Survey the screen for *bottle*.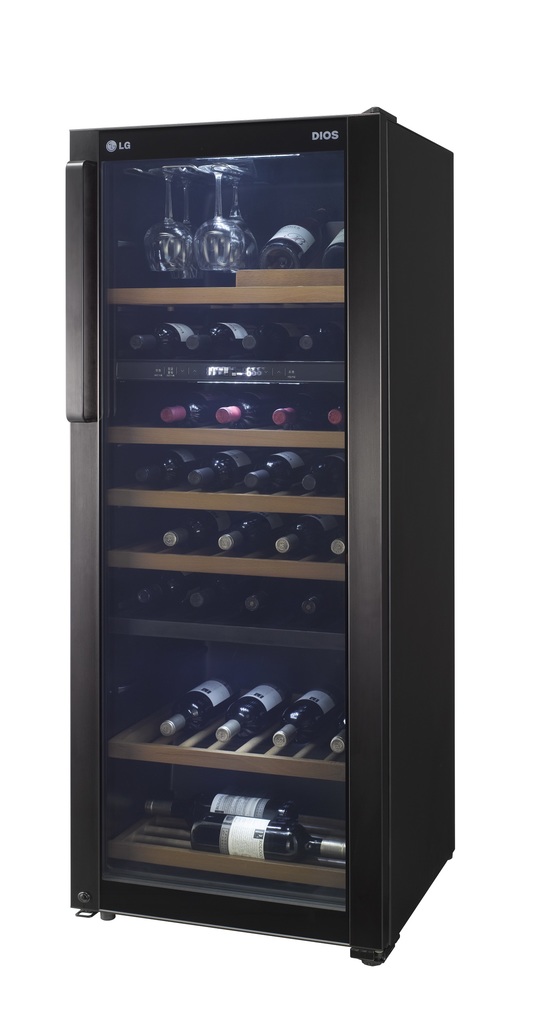
Survey found: 237/584/289/615.
